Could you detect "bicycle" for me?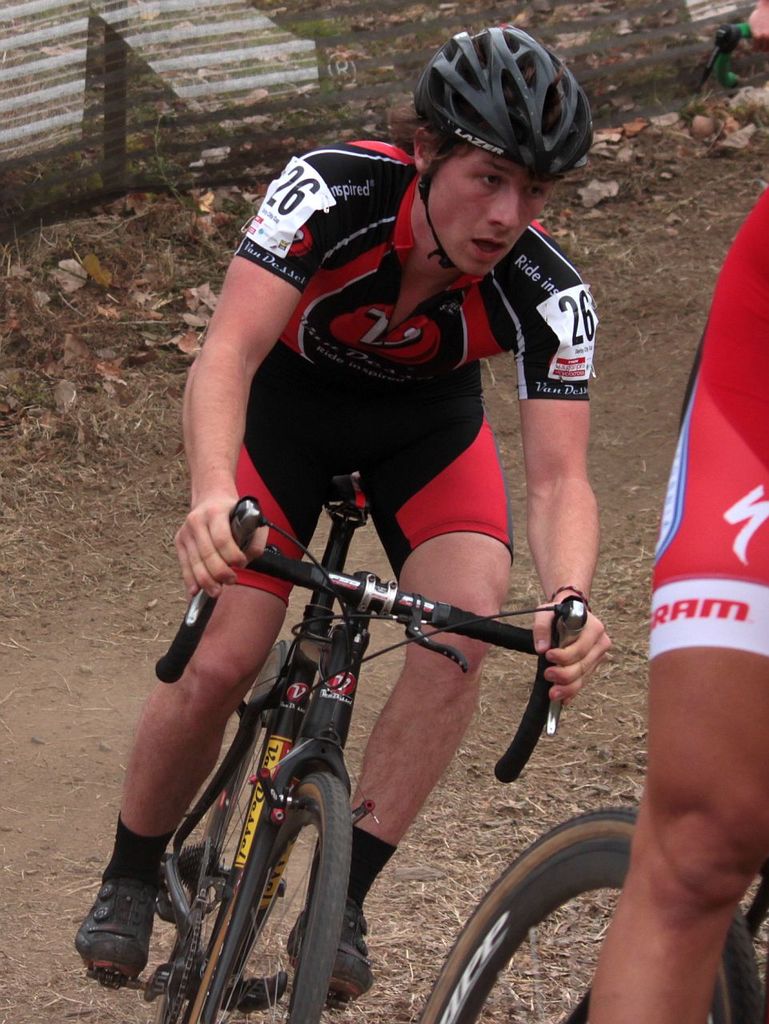
Detection result: pyautogui.locateOnScreen(415, 809, 768, 1023).
